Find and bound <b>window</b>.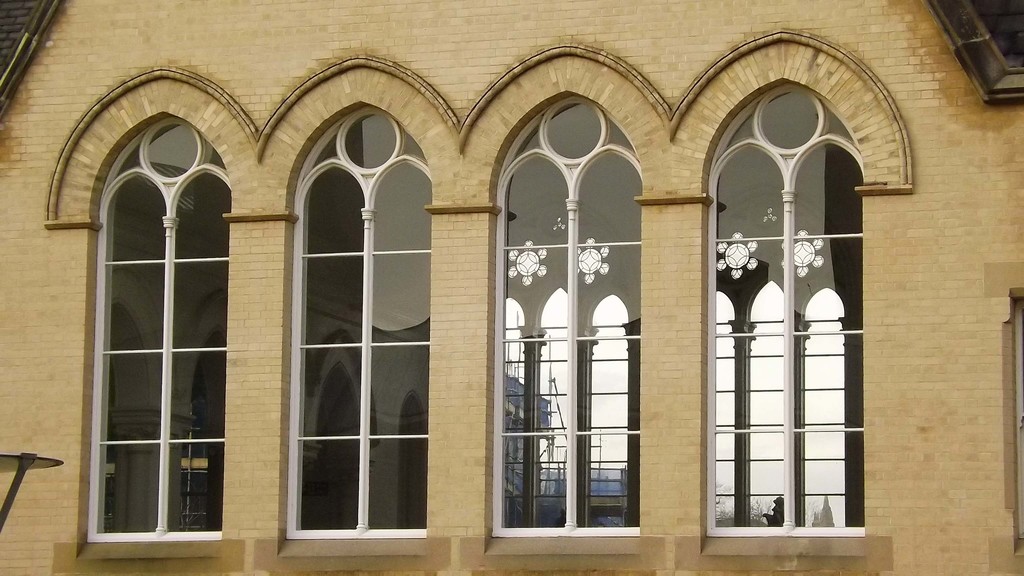
Bound: 88/116/221/541.
